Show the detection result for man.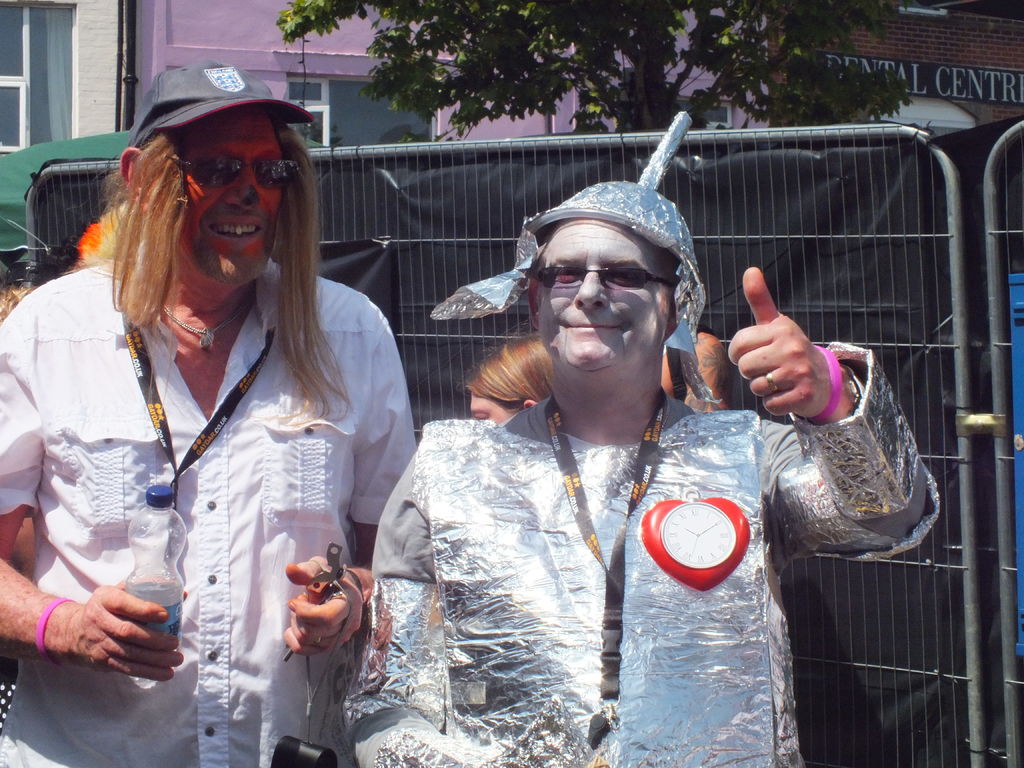
region(0, 66, 422, 767).
